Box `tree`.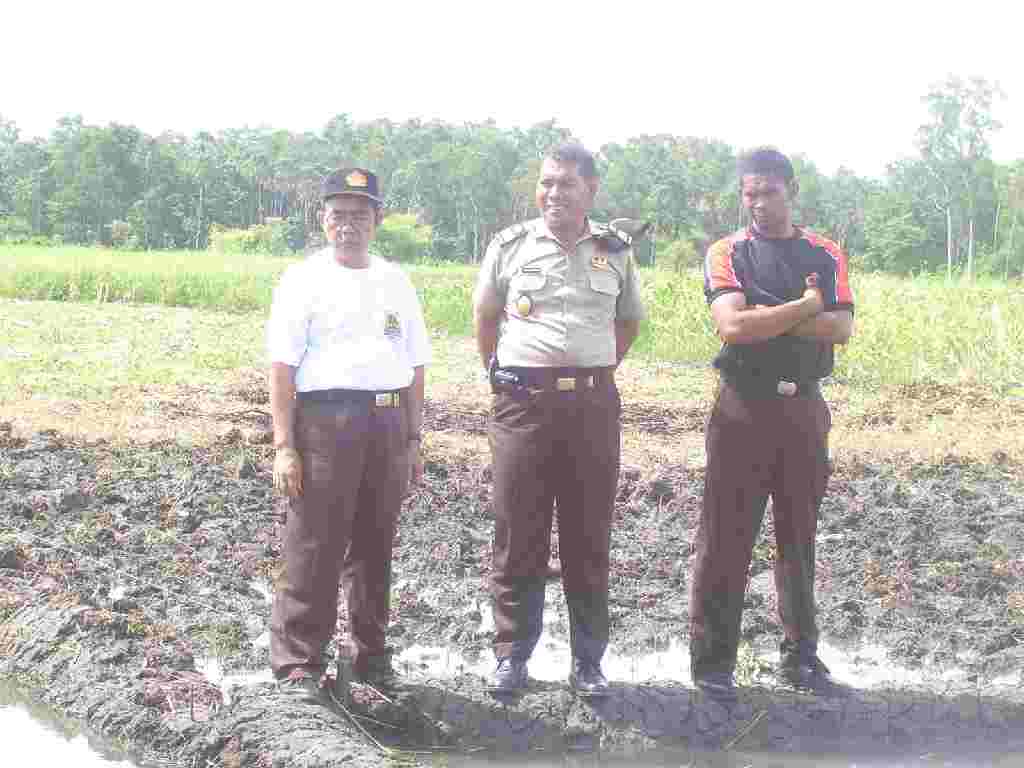
<box>428,120,506,258</box>.
